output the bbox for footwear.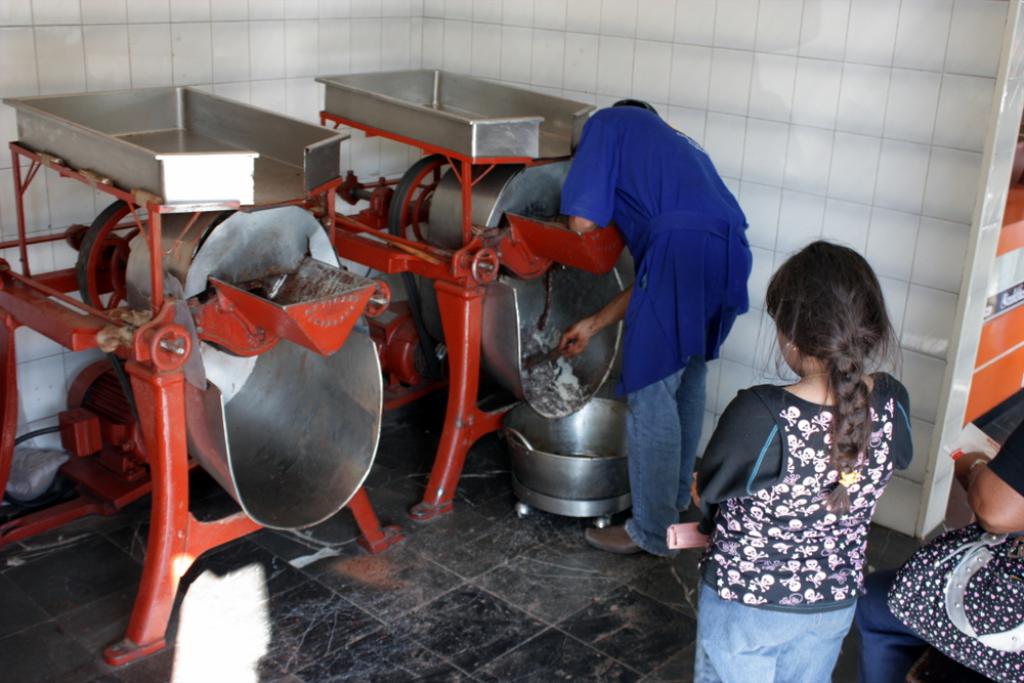
<region>586, 523, 641, 557</region>.
